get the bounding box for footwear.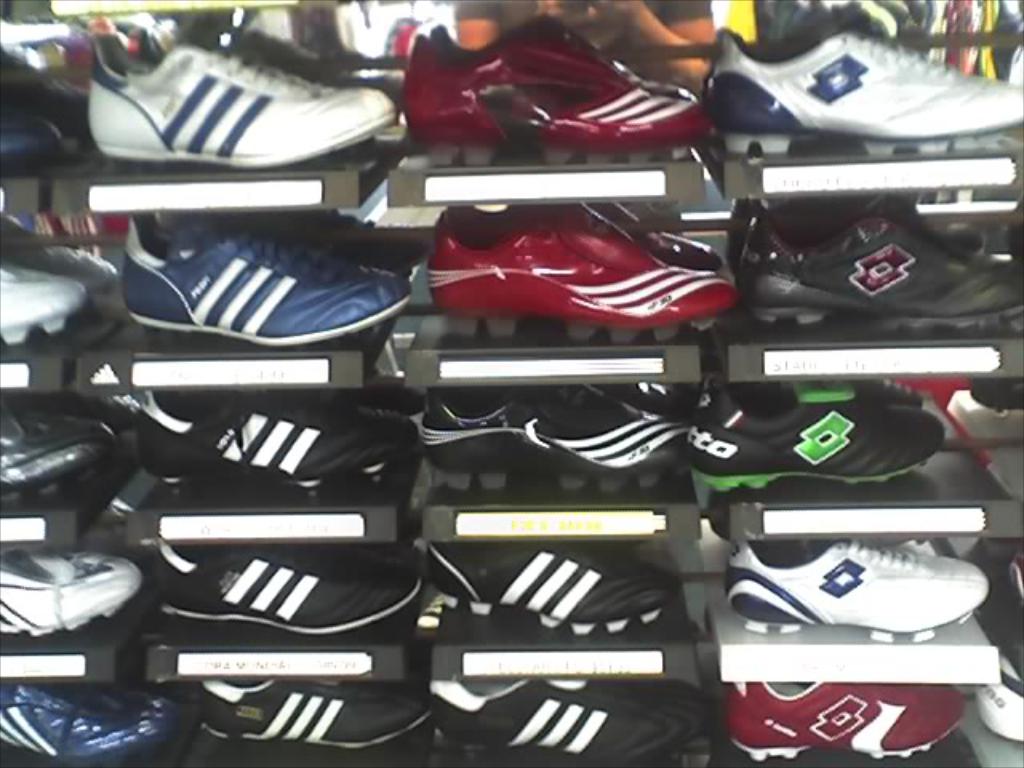
BBox(726, 531, 990, 643).
